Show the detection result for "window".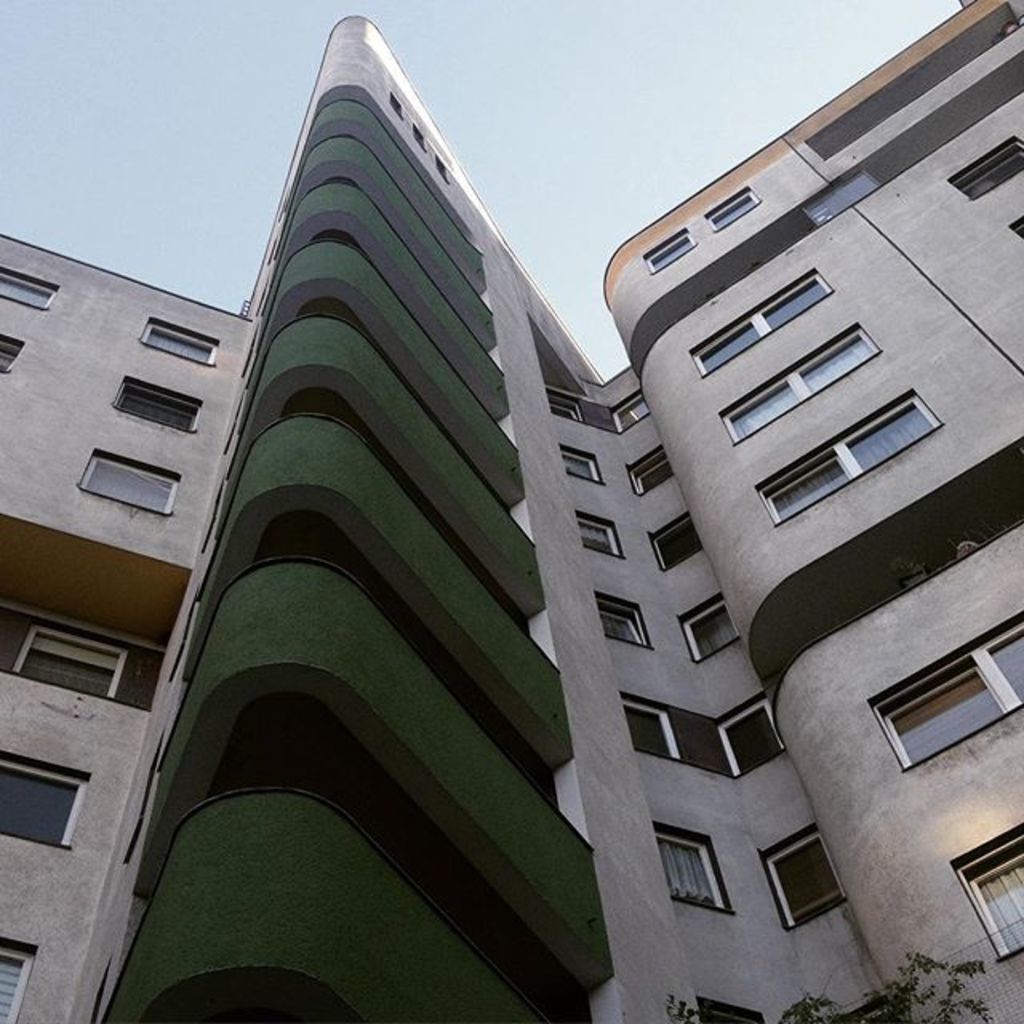
BBox(614, 691, 682, 760).
